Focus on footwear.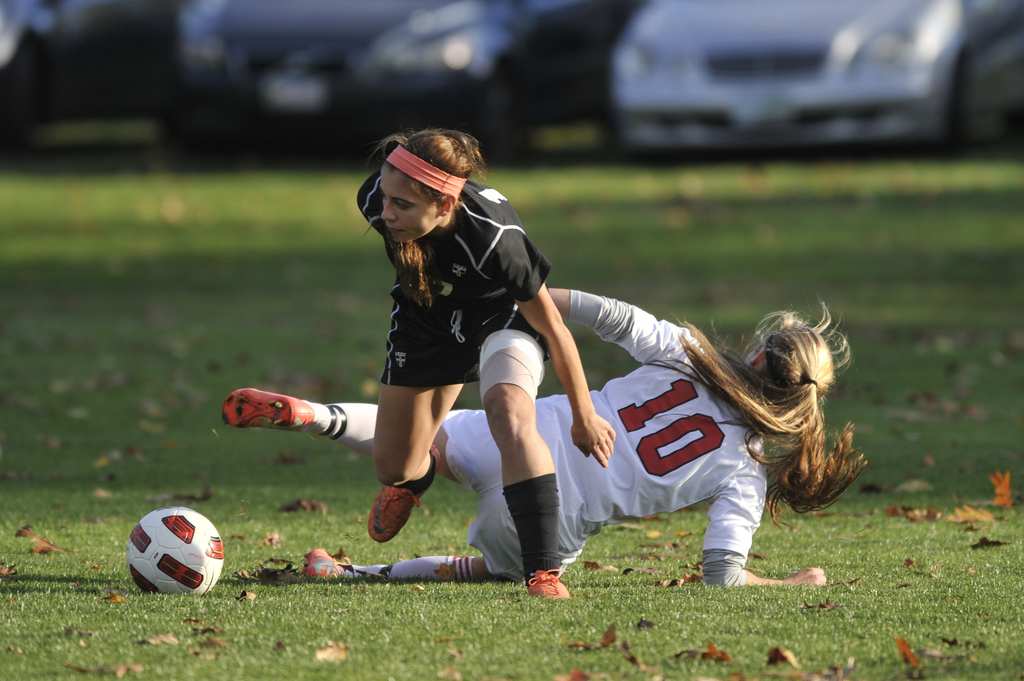
Focused at [527,567,562,606].
